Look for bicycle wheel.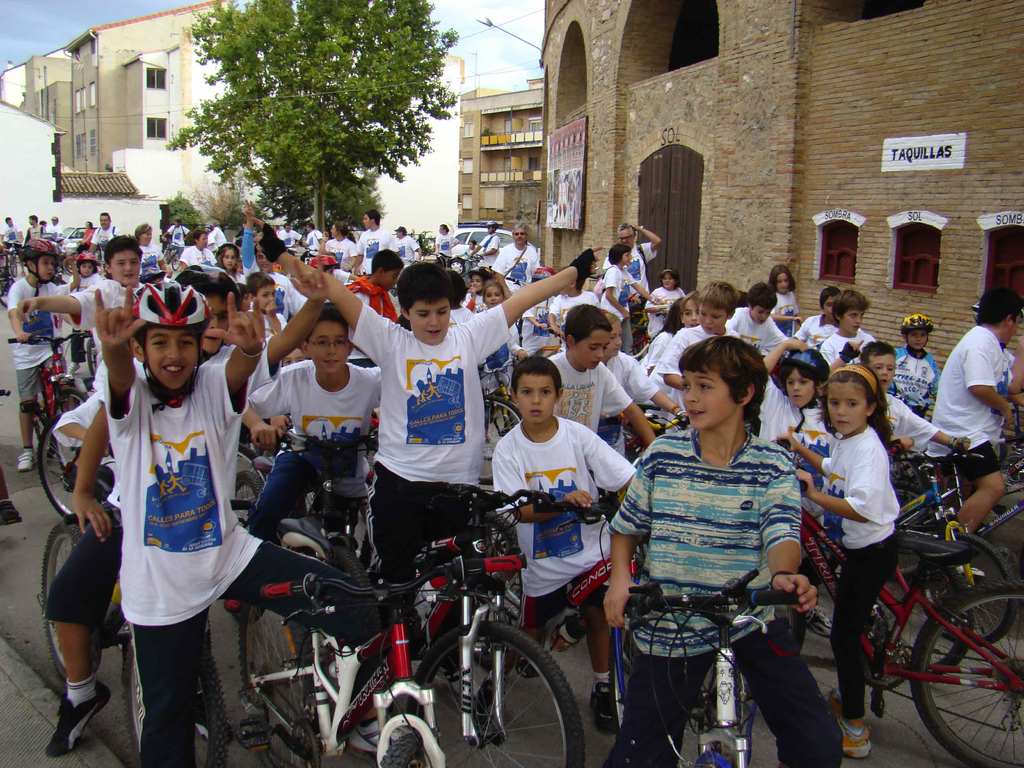
Found: [51, 379, 93, 425].
